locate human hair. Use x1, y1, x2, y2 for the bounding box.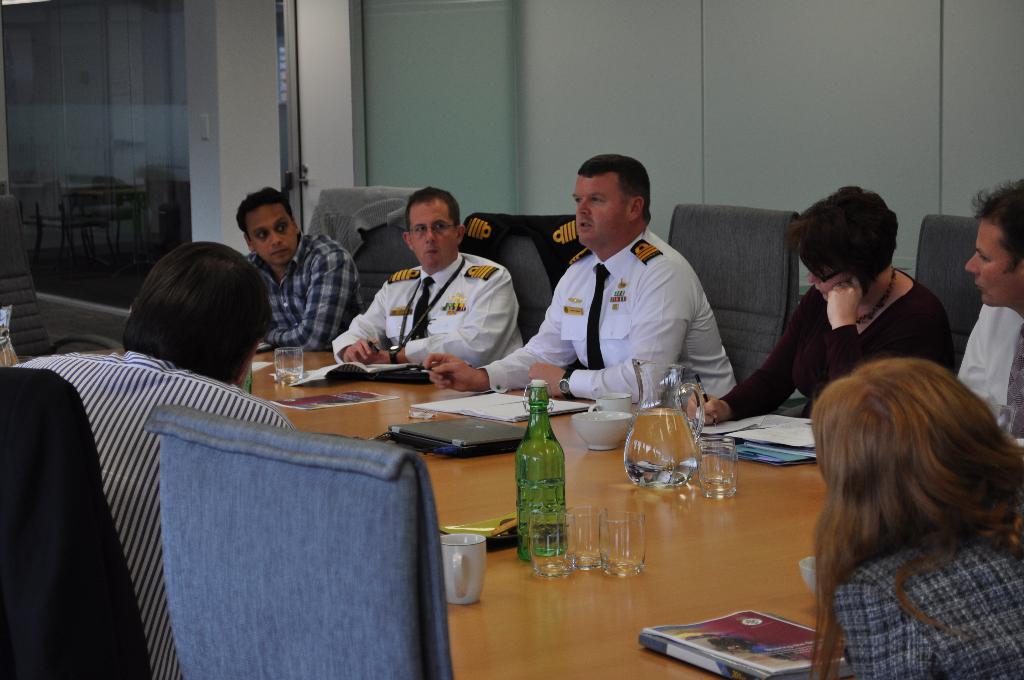
122, 244, 279, 382.
